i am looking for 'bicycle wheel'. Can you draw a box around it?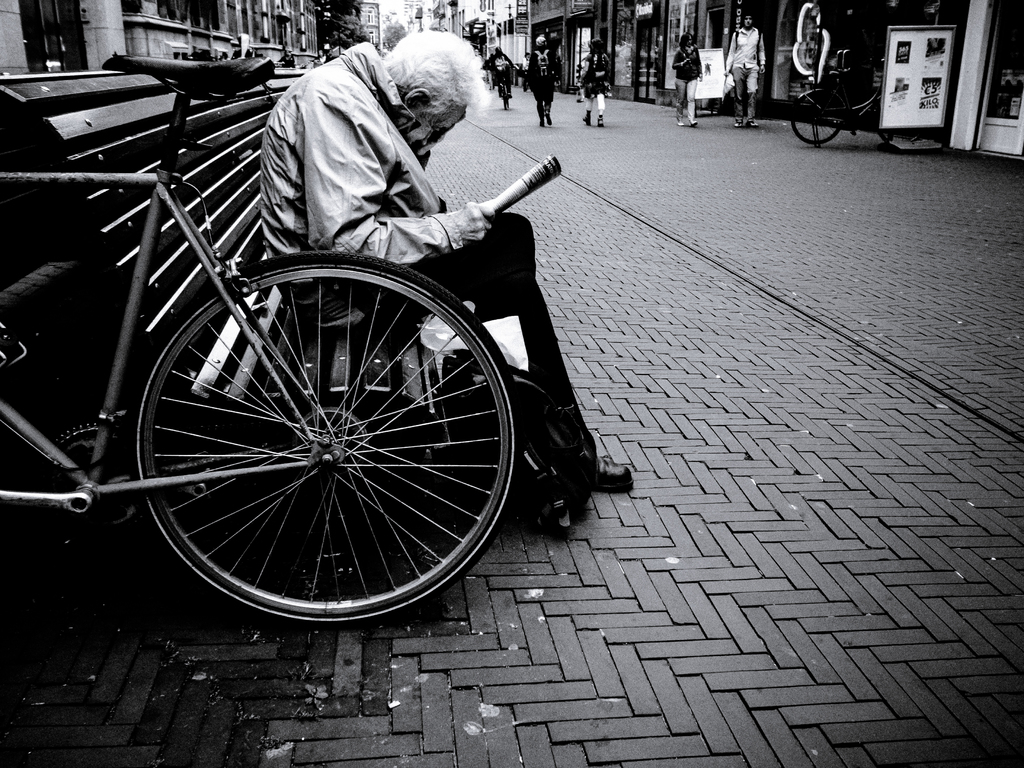
Sure, the bounding box is (x1=874, y1=98, x2=893, y2=143).
